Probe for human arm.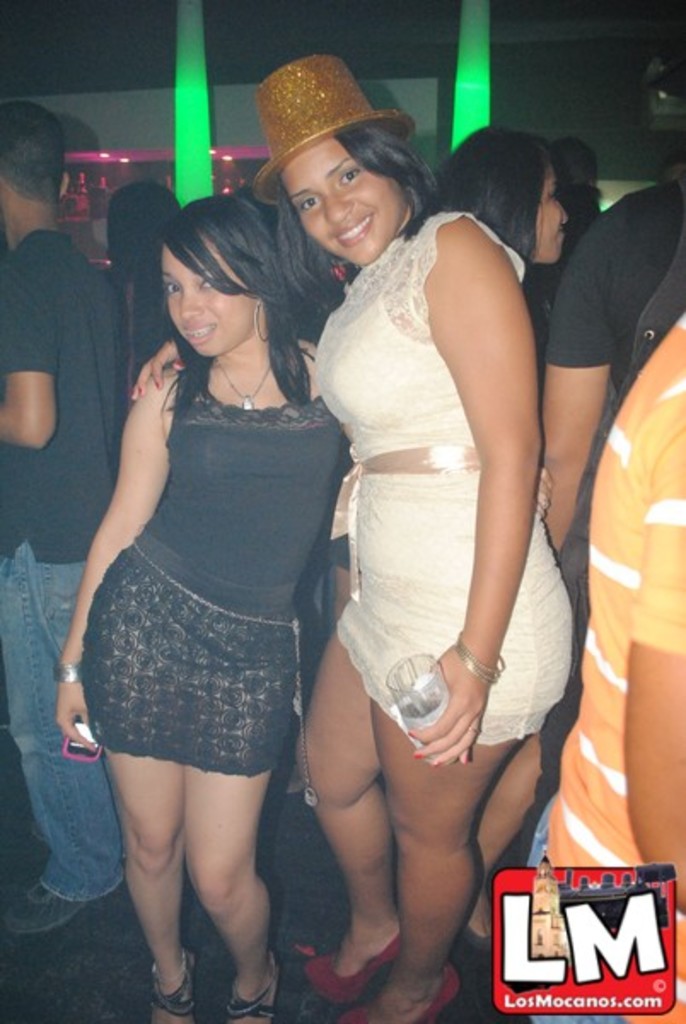
Probe result: <box>623,416,684,903</box>.
